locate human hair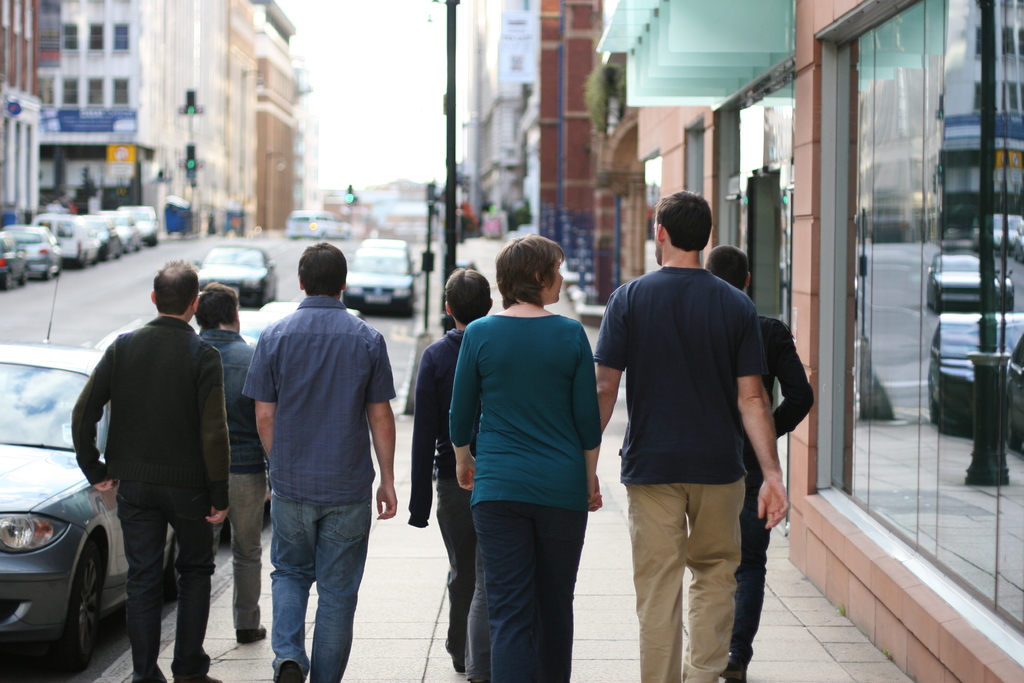
(left=292, top=239, right=349, bottom=293)
